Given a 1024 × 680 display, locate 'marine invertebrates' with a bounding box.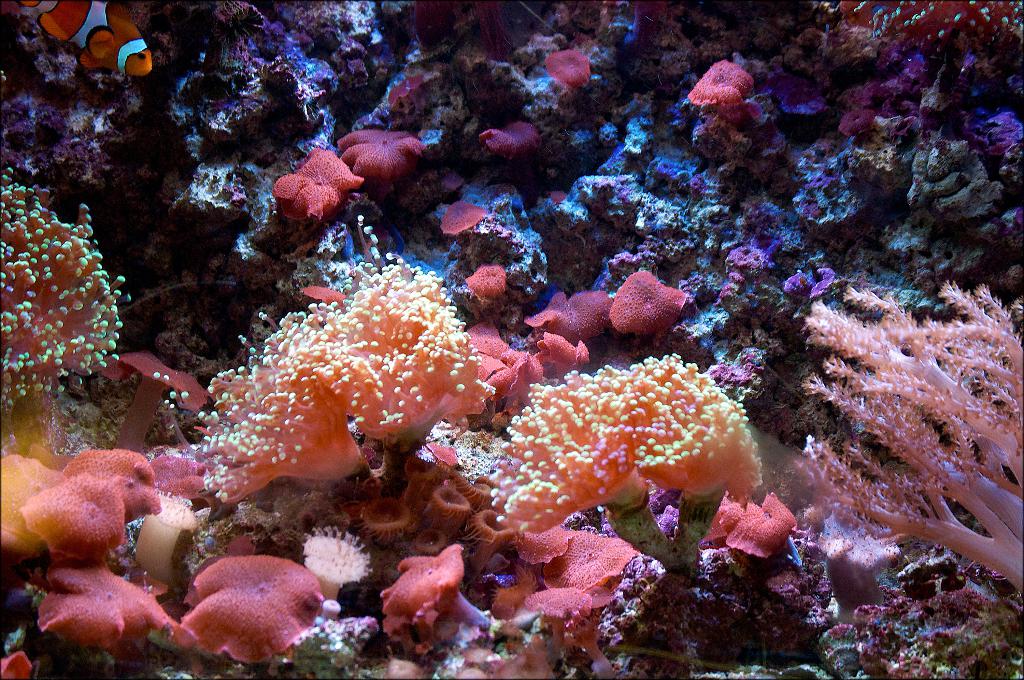
Located: bbox=(300, 518, 371, 603).
